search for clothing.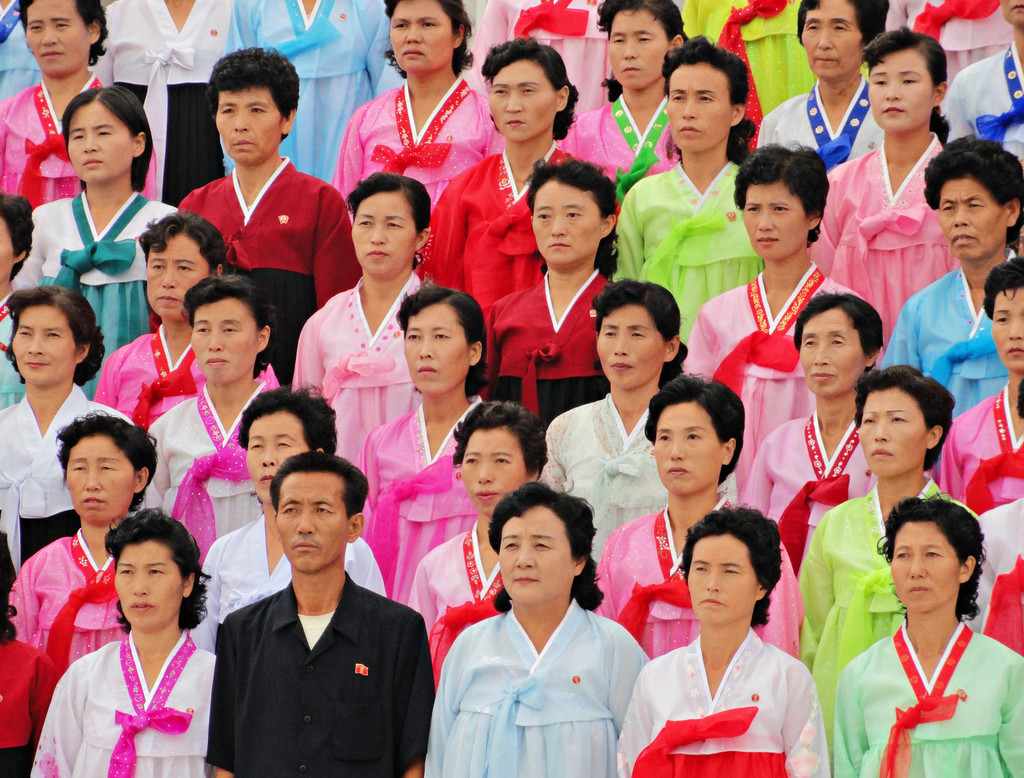
Found at (left=832, top=629, right=1023, bottom=777).
